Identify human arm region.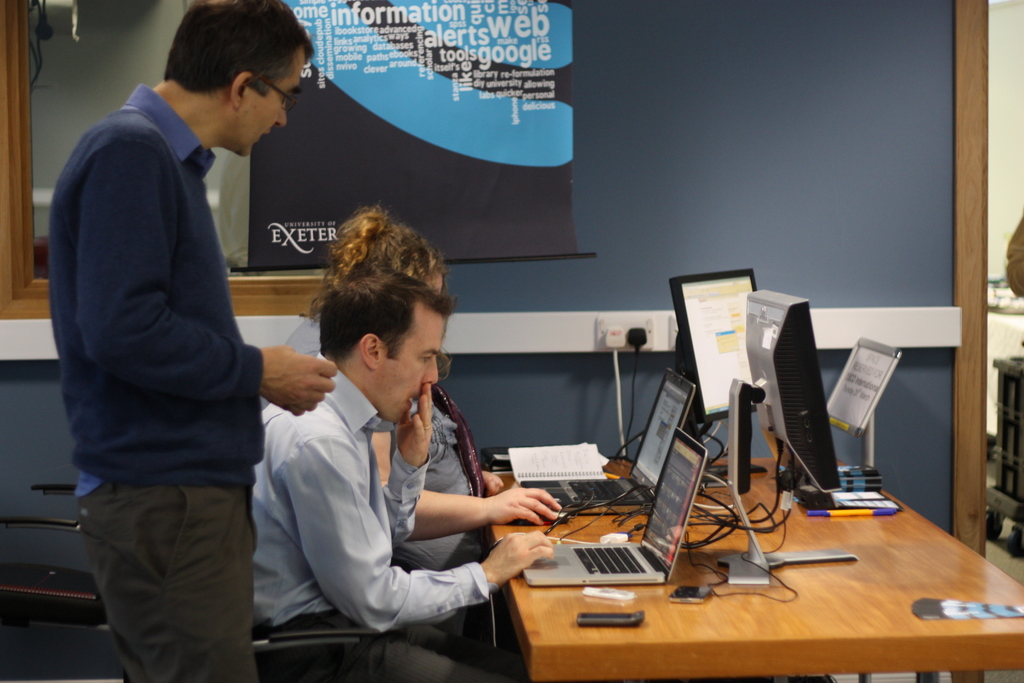
Region: 258 340 337 416.
